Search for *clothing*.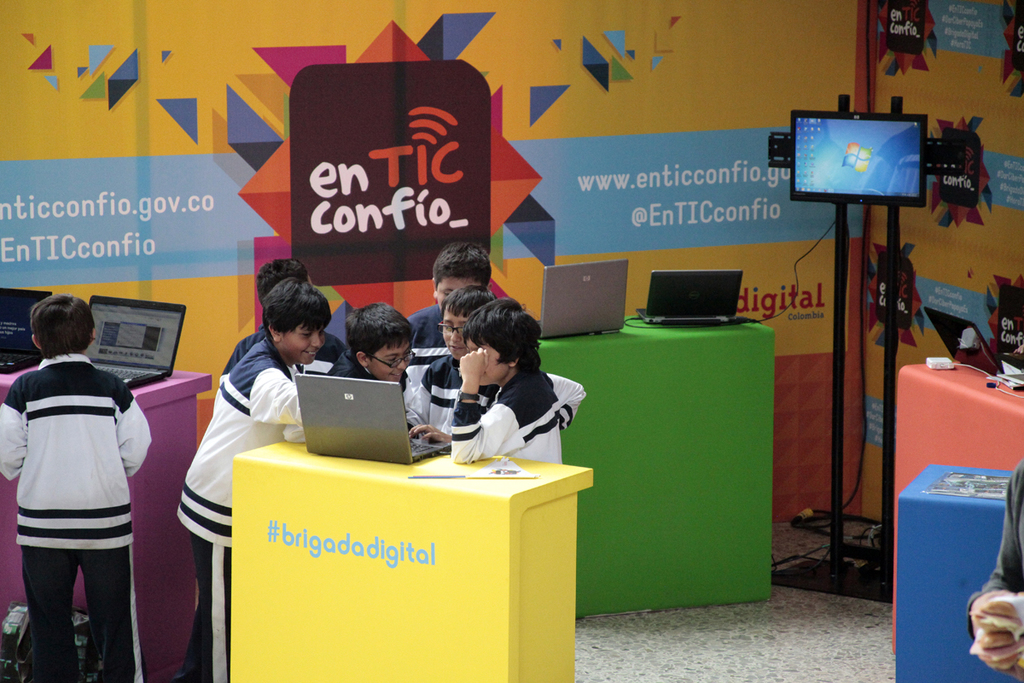
Found at 212/323/347/398.
